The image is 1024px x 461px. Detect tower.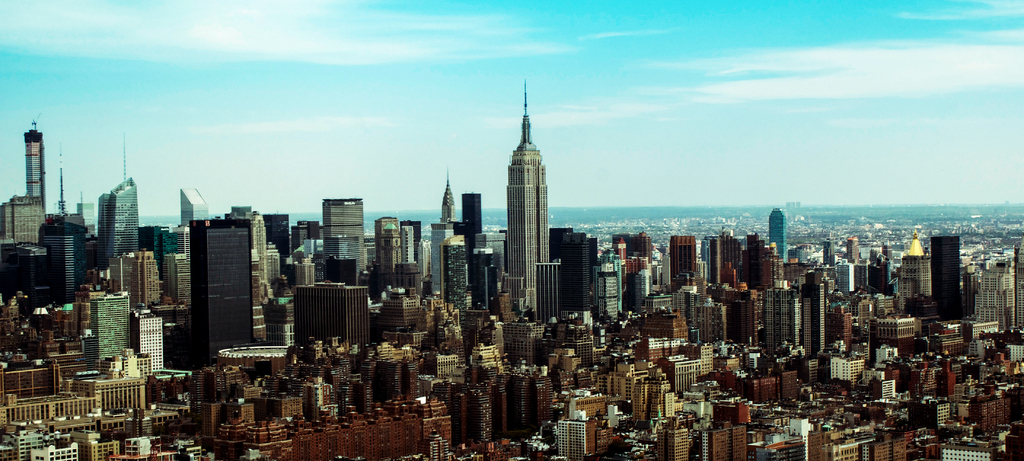
Detection: <bbox>294, 272, 368, 346</bbox>.
